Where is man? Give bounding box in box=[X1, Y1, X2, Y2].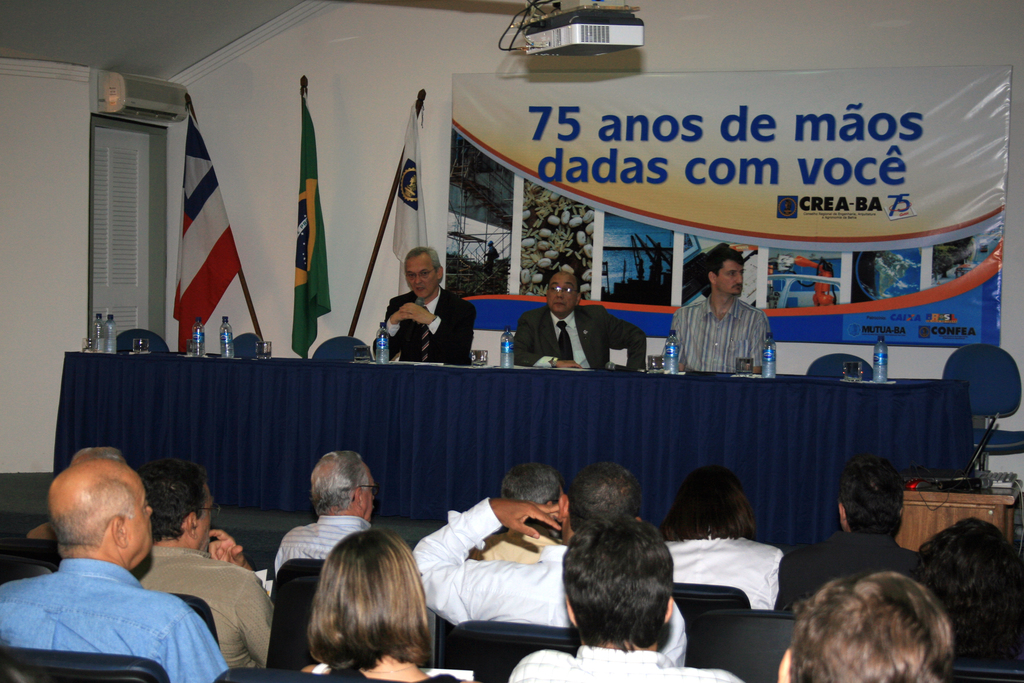
box=[26, 445, 128, 543].
